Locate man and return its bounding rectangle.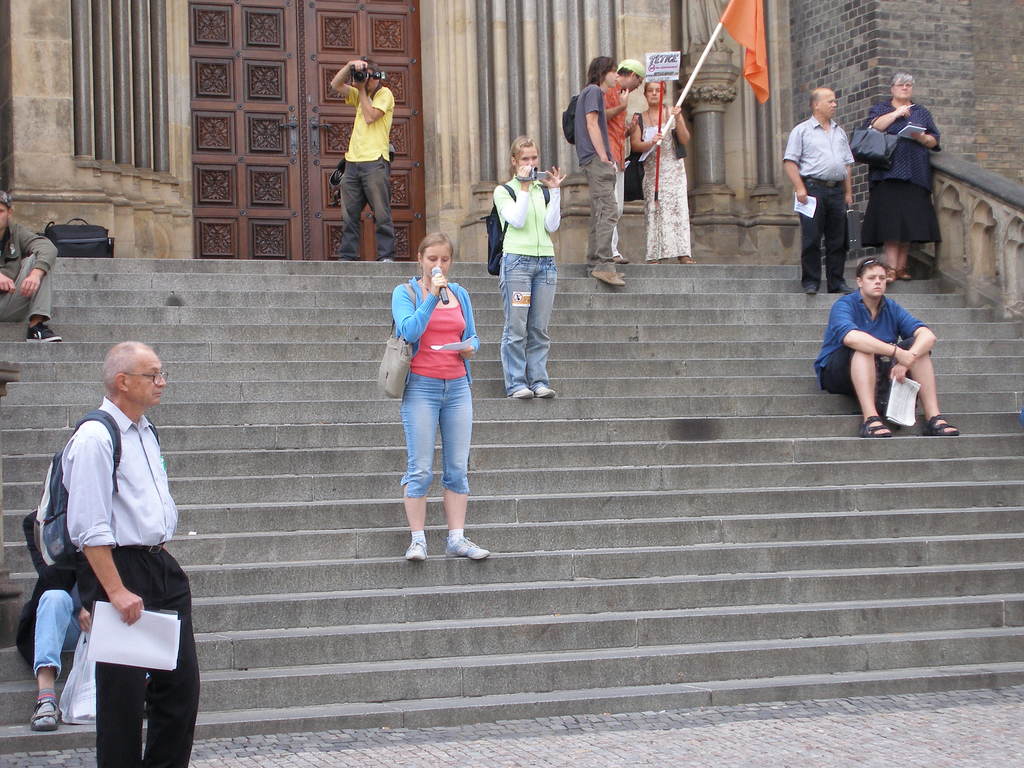
<region>330, 53, 396, 262</region>.
